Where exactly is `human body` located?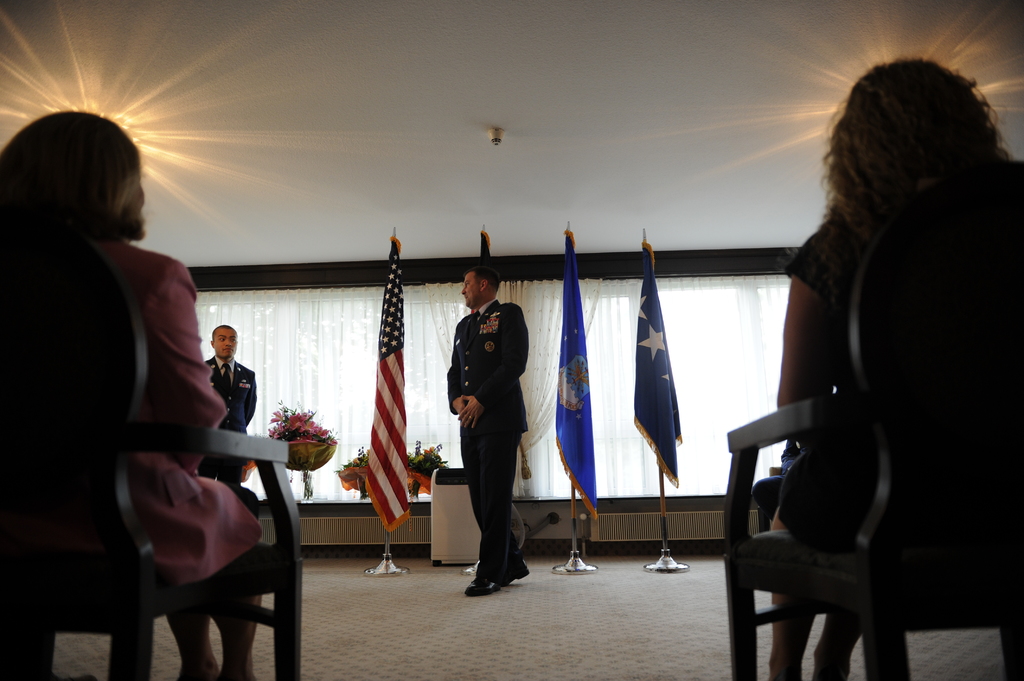
Its bounding box is 445 302 528 588.
